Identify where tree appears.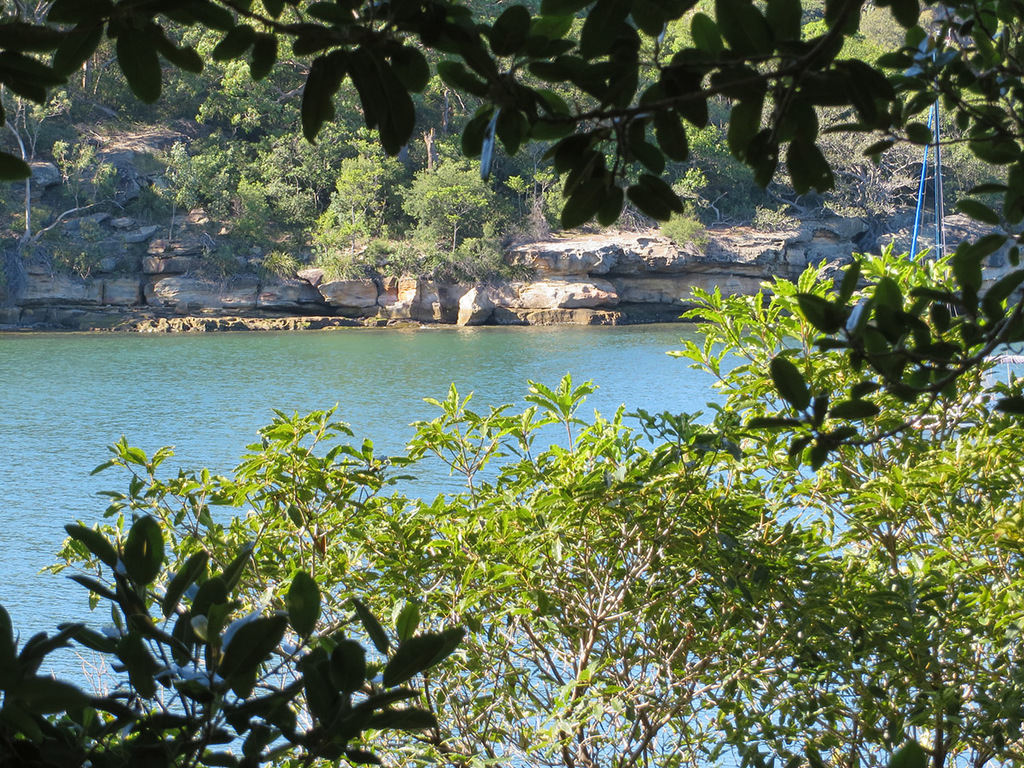
Appears at detection(190, 0, 329, 62).
